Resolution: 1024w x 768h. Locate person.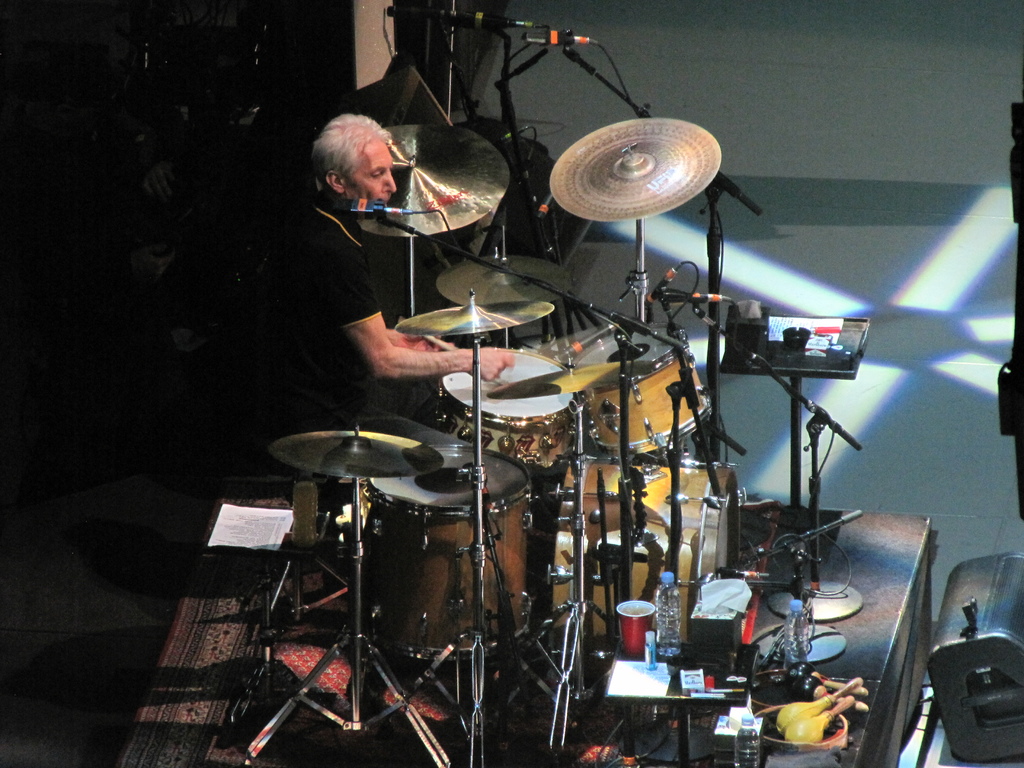
{"x1": 266, "y1": 111, "x2": 521, "y2": 536}.
